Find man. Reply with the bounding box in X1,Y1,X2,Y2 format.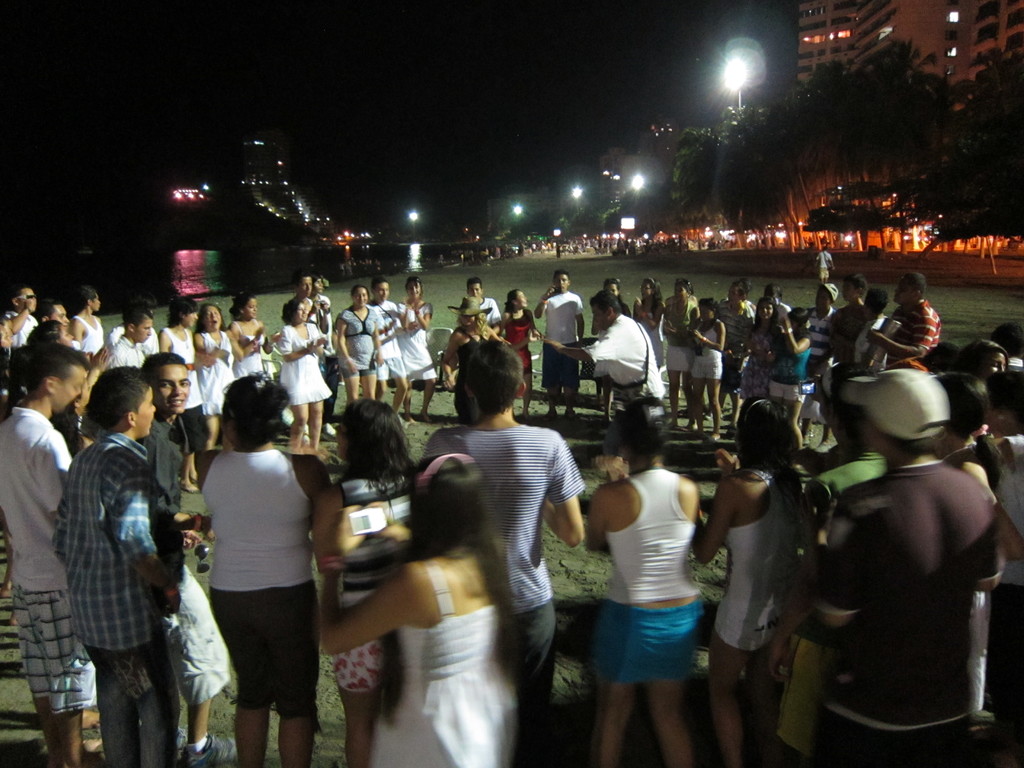
42,299,70,335.
